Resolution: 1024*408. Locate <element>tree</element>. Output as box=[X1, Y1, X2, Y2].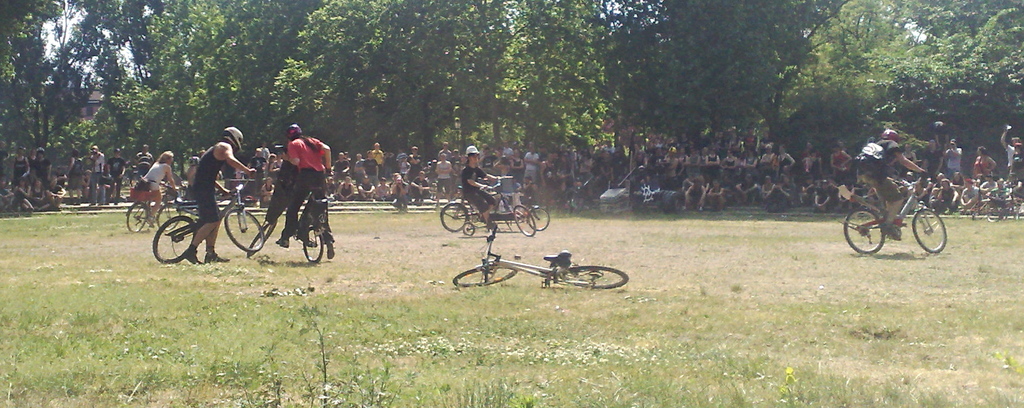
box=[868, 0, 1023, 219].
